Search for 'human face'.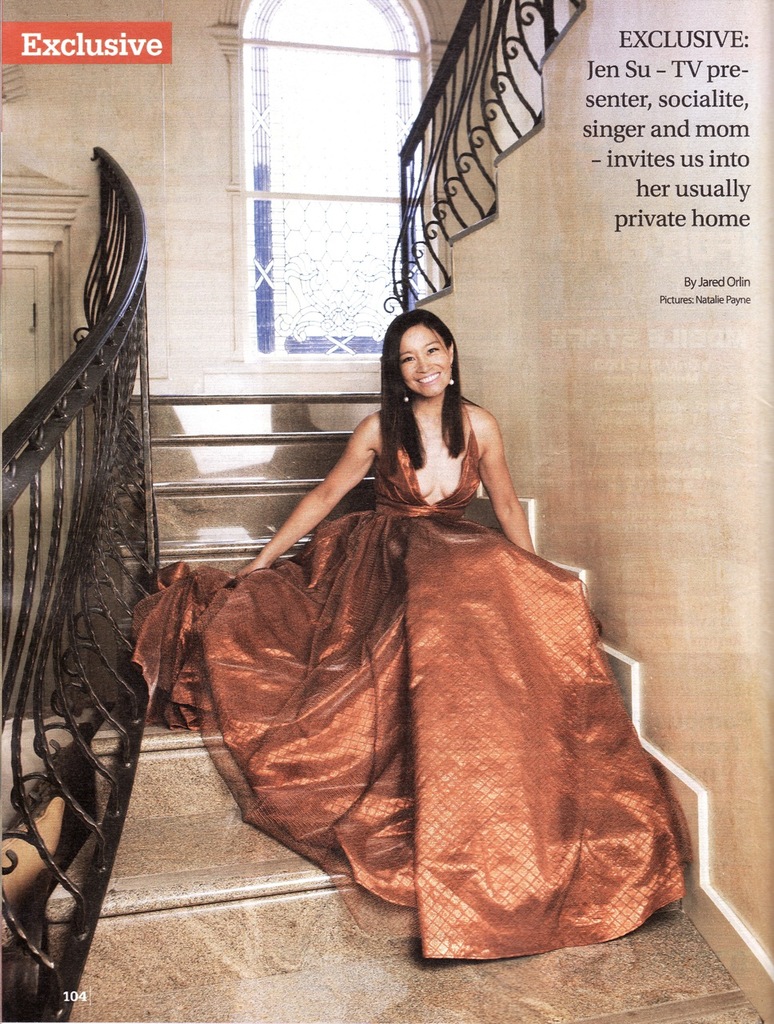
Found at (395, 329, 457, 392).
